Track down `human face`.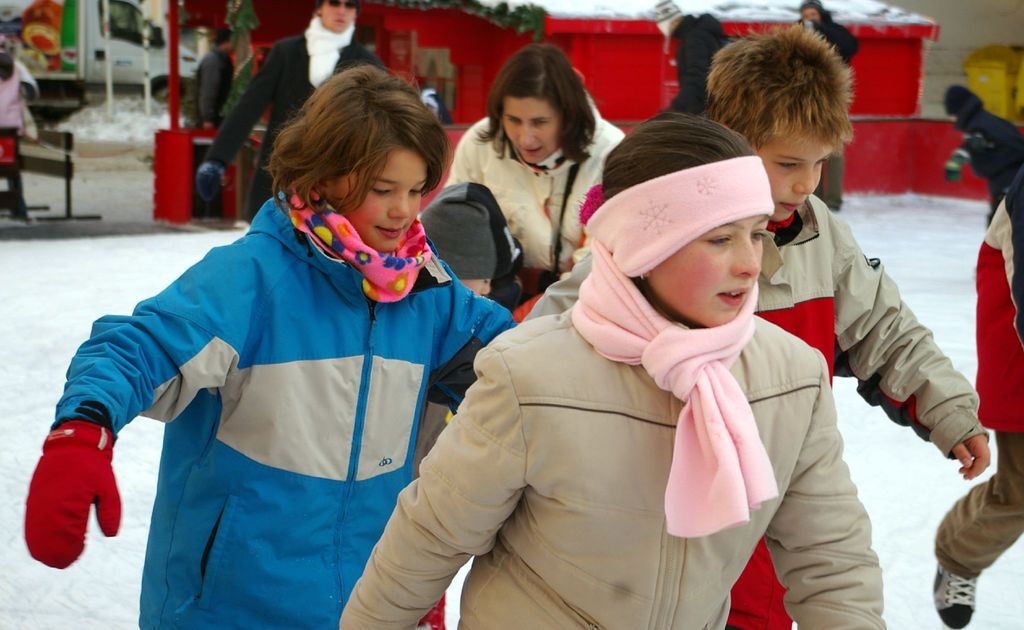
Tracked to <region>324, 142, 425, 253</region>.
